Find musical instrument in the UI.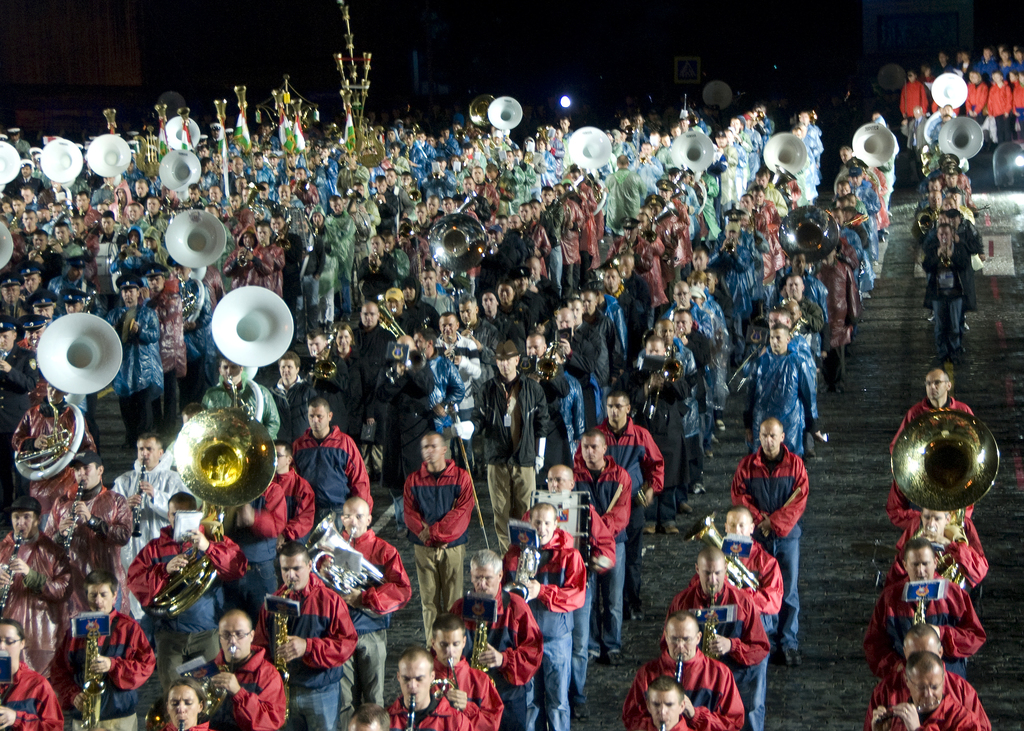
UI element at 58/477/87/559.
